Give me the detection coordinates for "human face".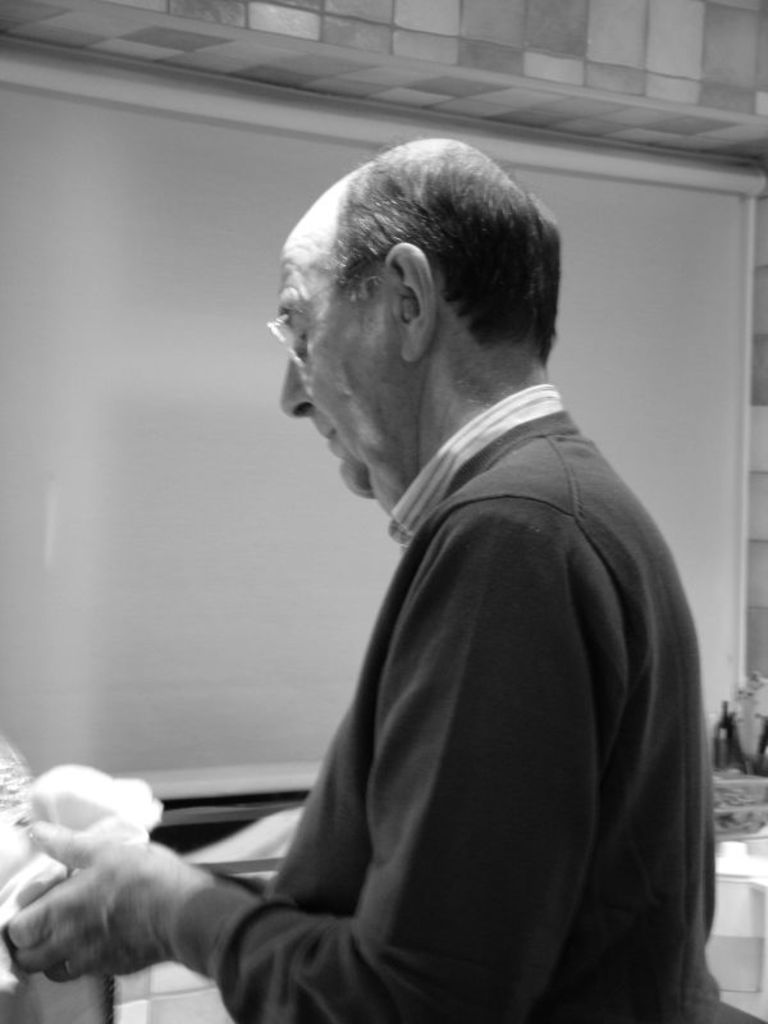
<box>275,255,406,497</box>.
